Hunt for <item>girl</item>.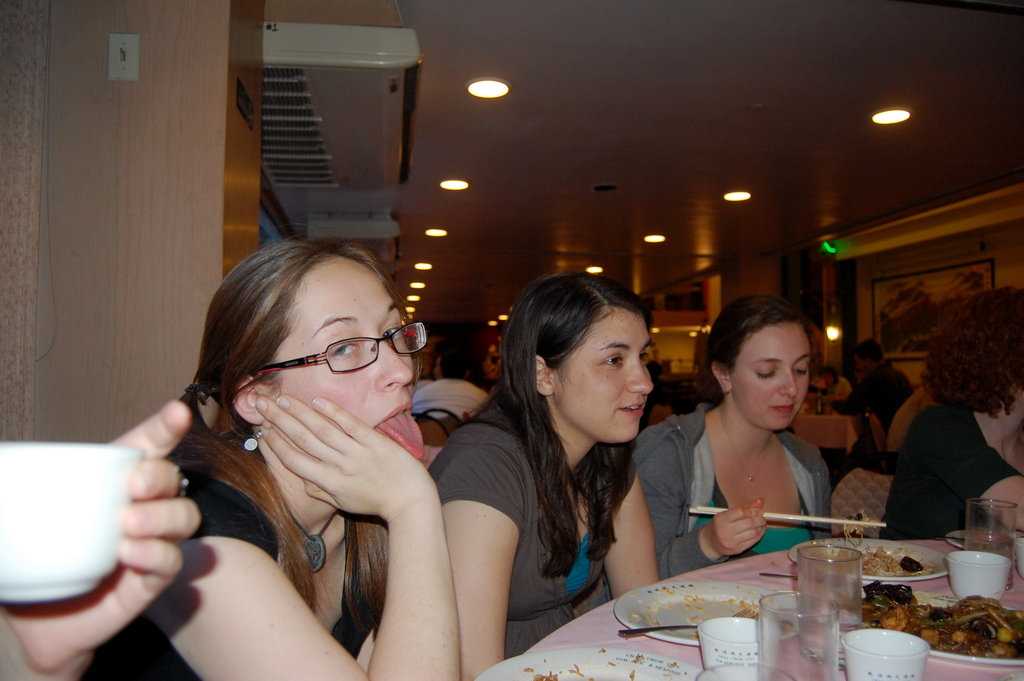
Hunted down at box=[422, 259, 666, 680].
